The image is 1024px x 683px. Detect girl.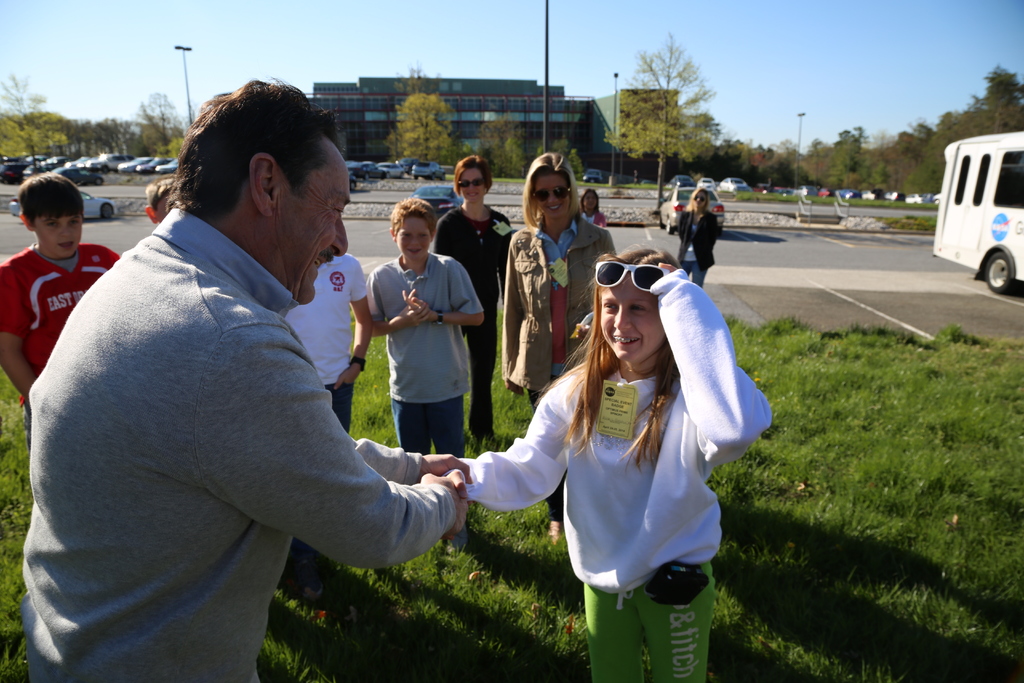
Detection: bbox=[678, 184, 719, 285].
